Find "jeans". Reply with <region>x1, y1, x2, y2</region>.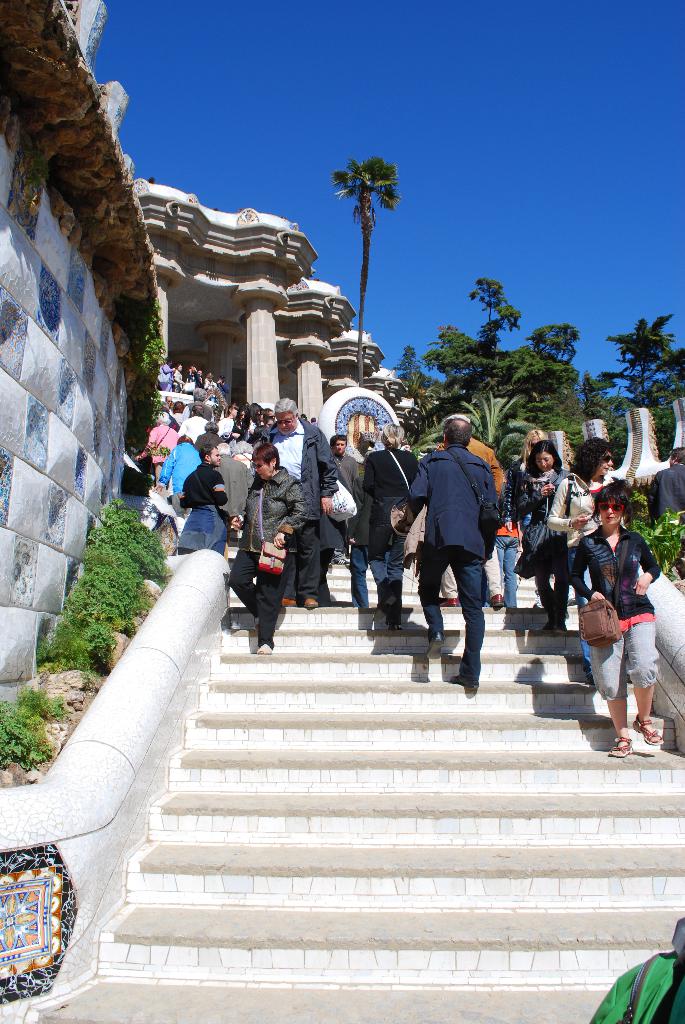
<region>437, 540, 507, 677</region>.
